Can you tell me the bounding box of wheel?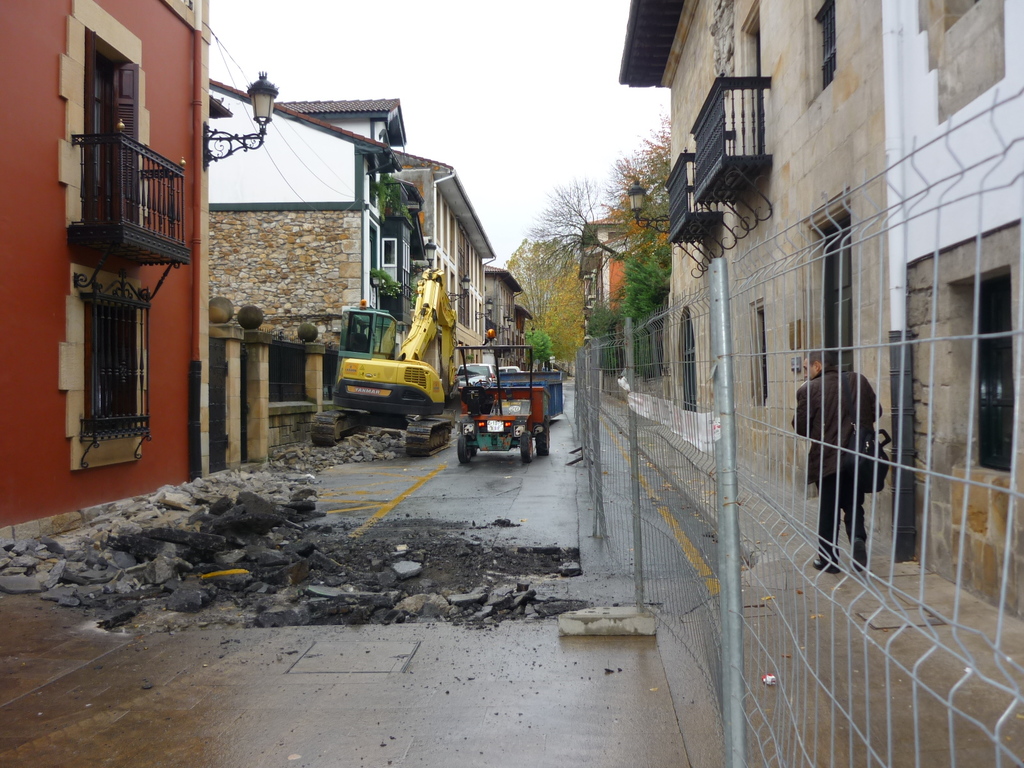
{"x1": 458, "y1": 439, "x2": 469, "y2": 465}.
